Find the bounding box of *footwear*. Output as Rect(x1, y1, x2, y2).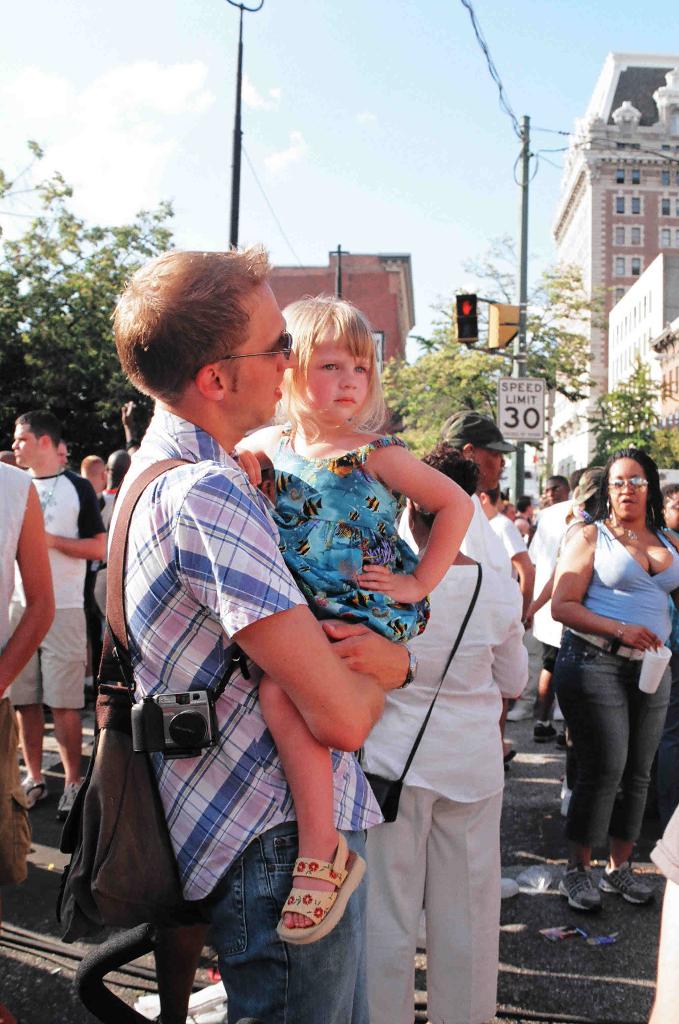
Rect(276, 831, 369, 945).
